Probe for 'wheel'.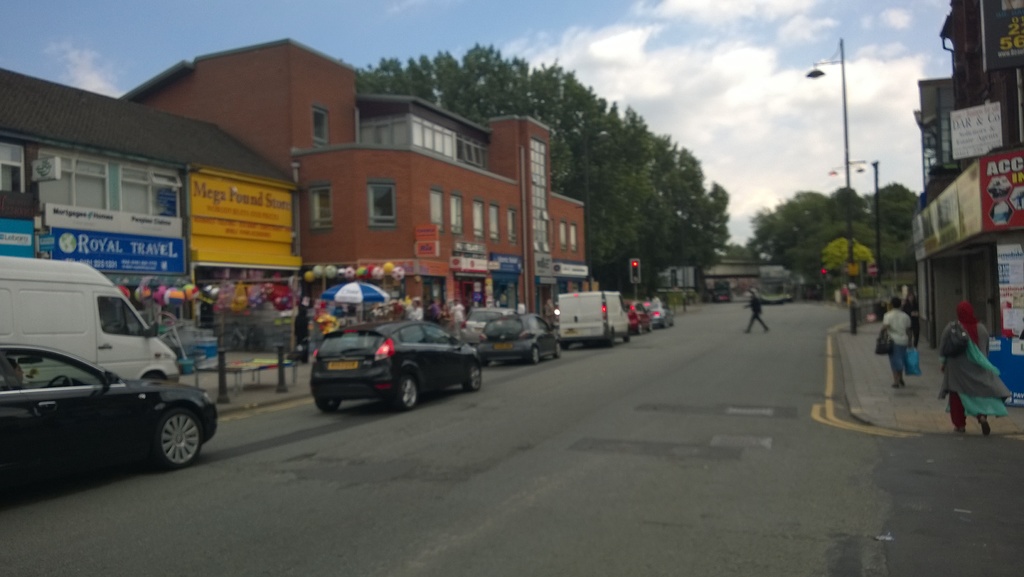
Probe result: bbox=[314, 395, 341, 414].
